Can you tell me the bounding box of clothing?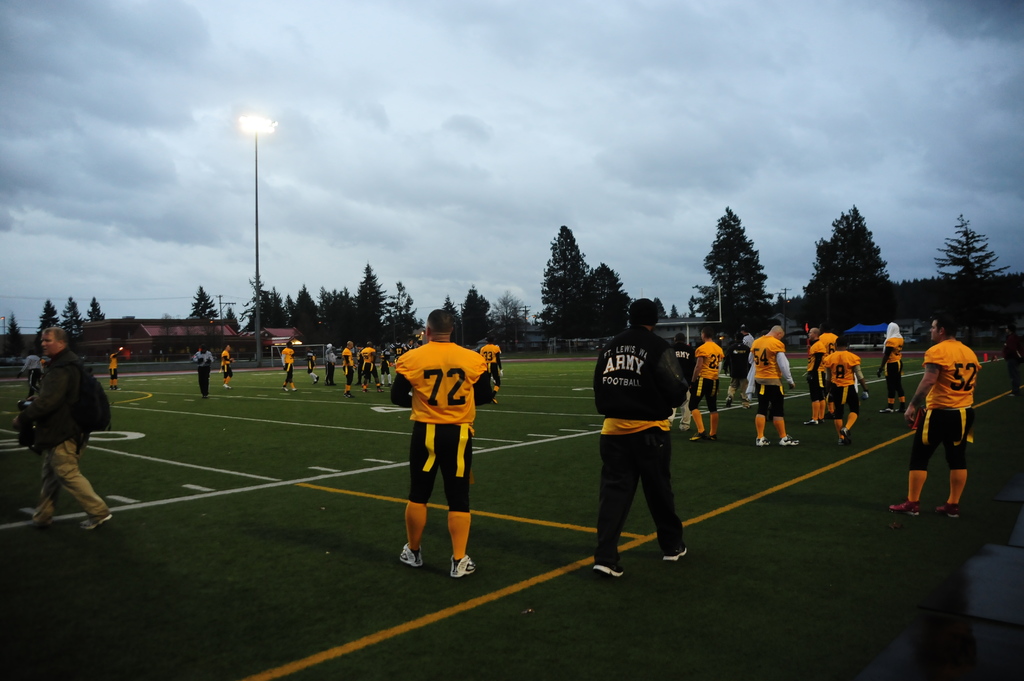
[325,348,337,383].
